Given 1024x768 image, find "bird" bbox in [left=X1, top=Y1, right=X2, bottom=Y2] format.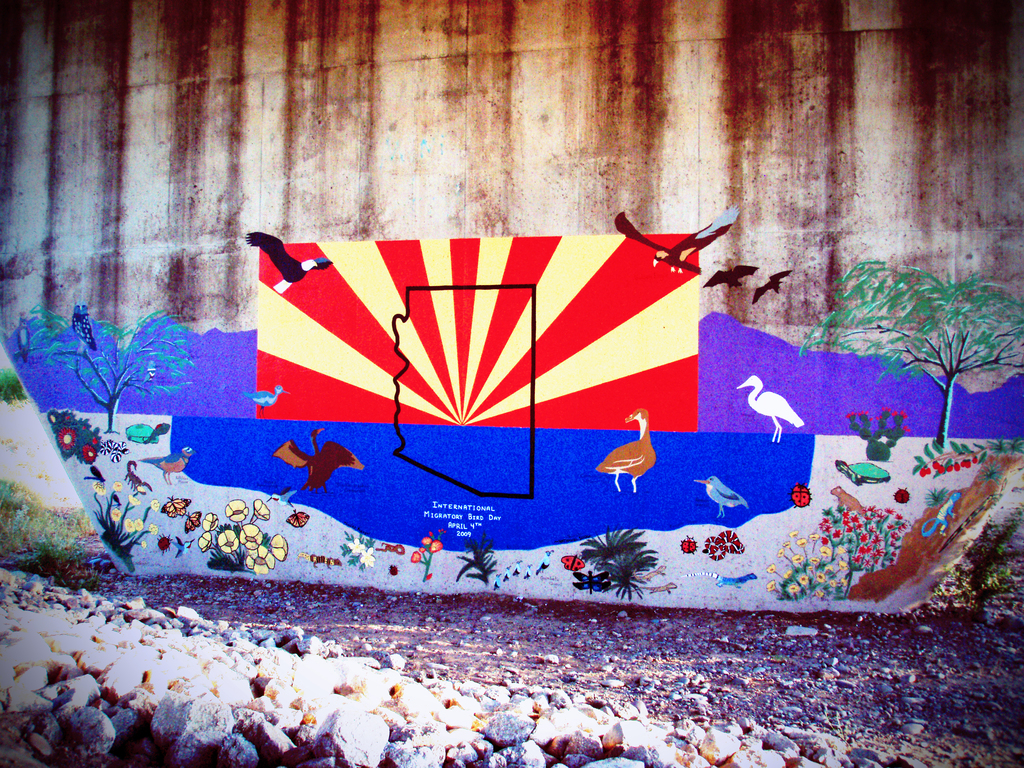
[left=243, top=230, right=335, bottom=297].
